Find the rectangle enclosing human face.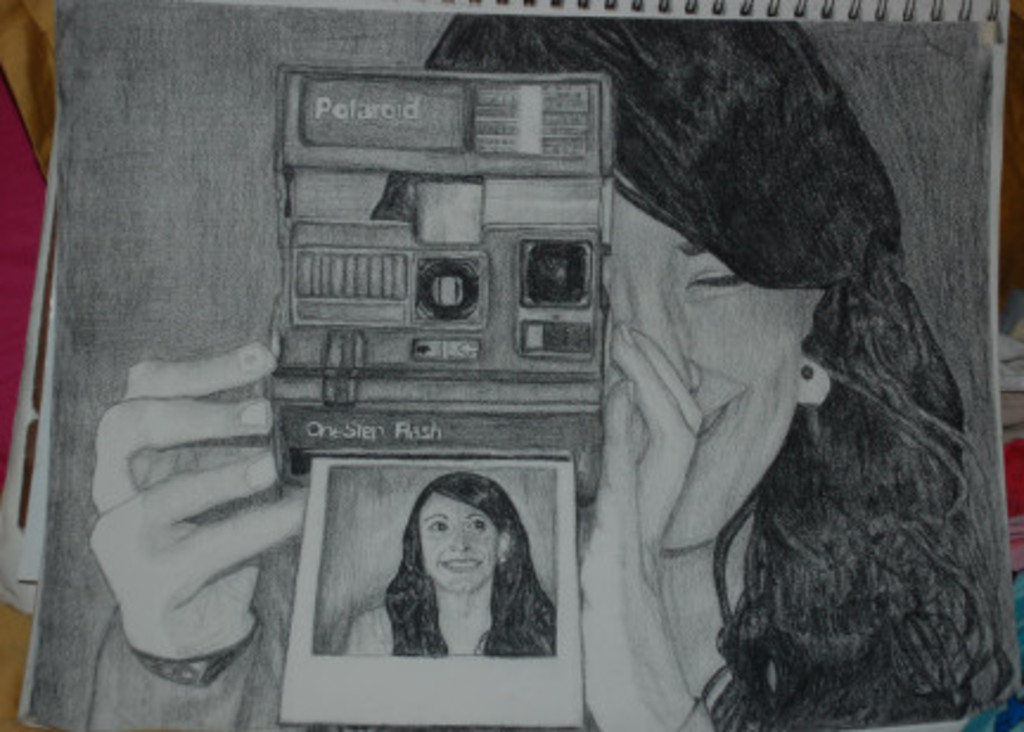
BBox(420, 490, 493, 587).
